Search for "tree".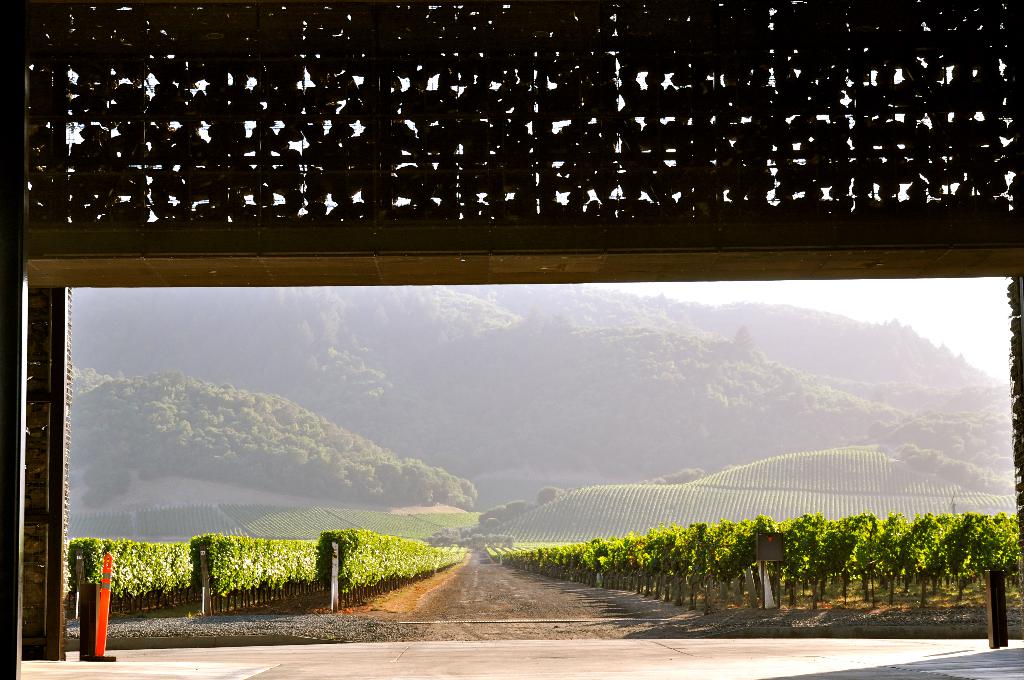
Found at [left=49, top=533, right=216, bottom=617].
